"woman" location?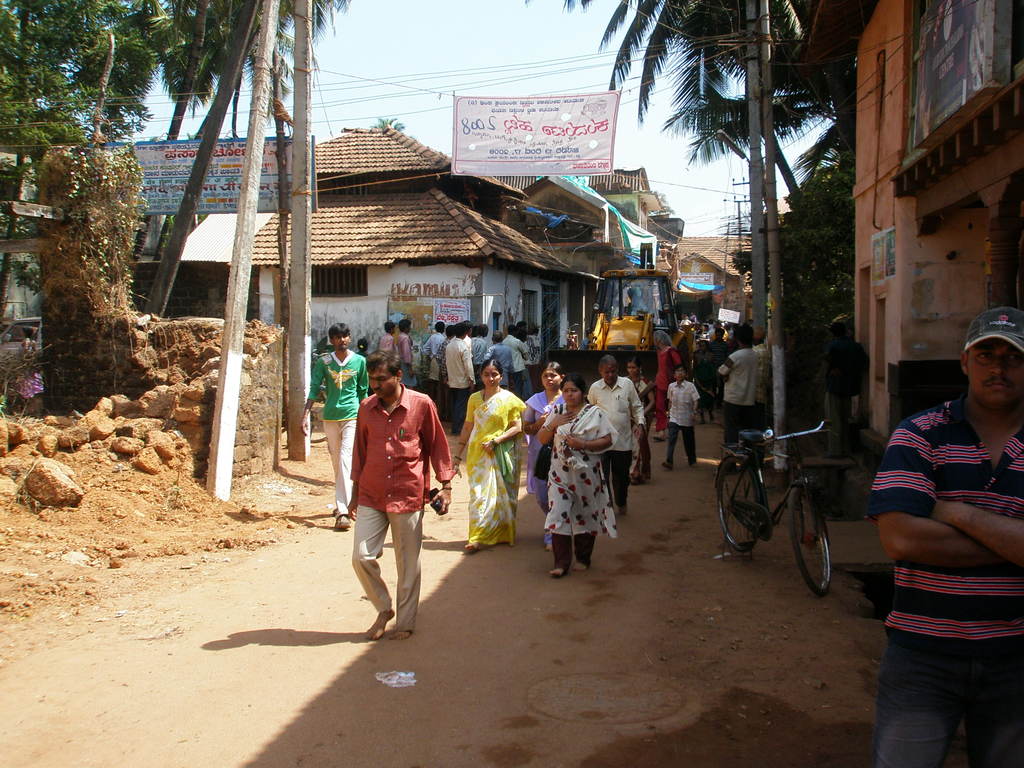
bbox=(520, 342, 571, 558)
